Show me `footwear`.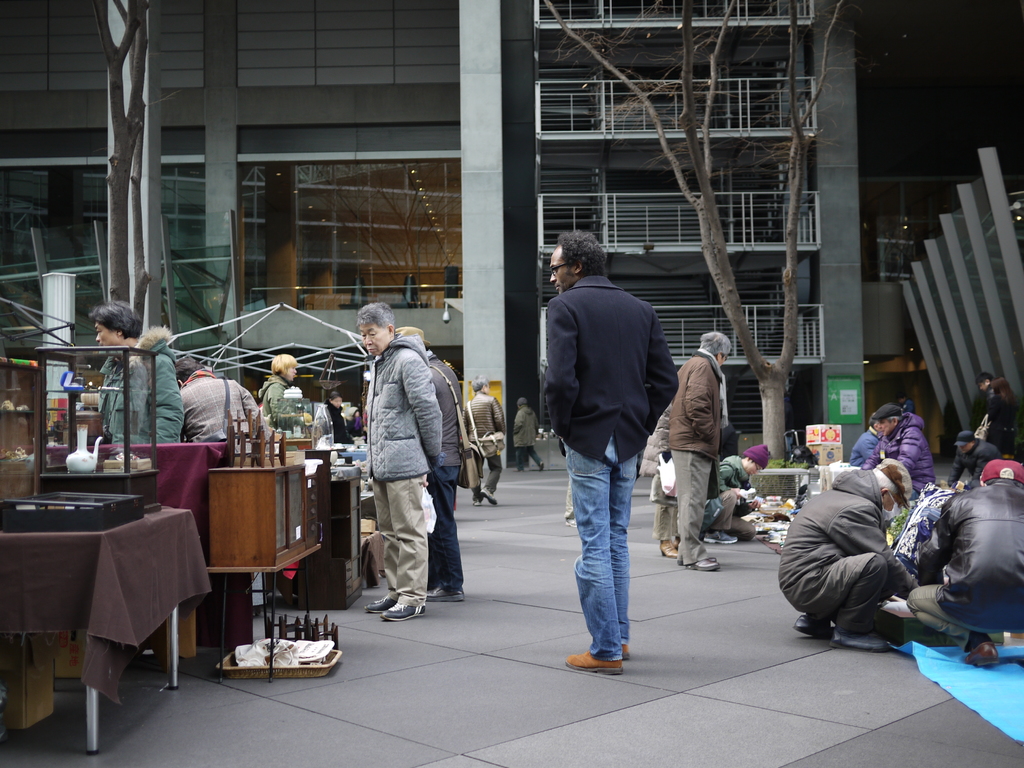
`footwear` is here: 660,539,678,559.
